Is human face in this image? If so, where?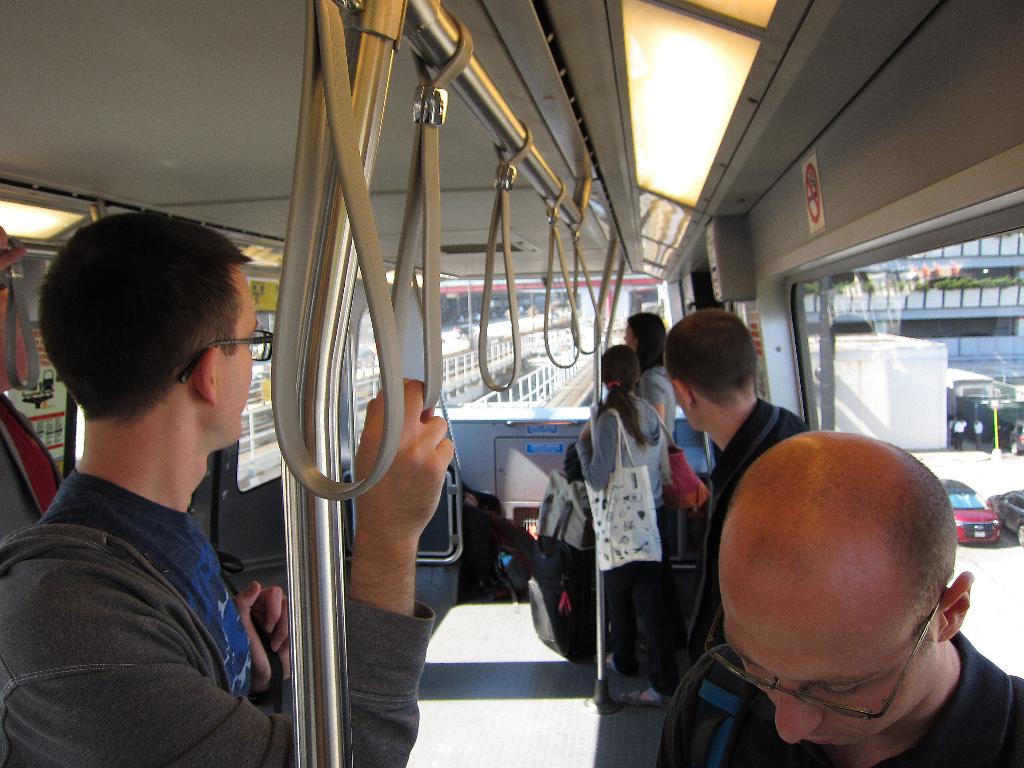
Yes, at [219, 266, 264, 449].
